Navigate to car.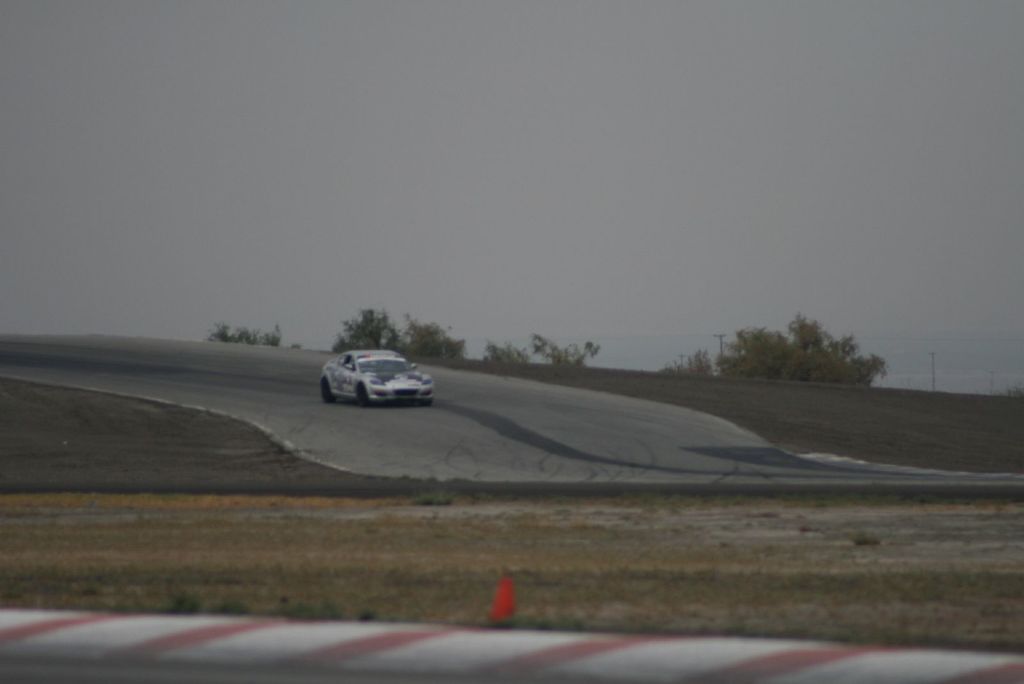
Navigation target: 319:346:429:409.
